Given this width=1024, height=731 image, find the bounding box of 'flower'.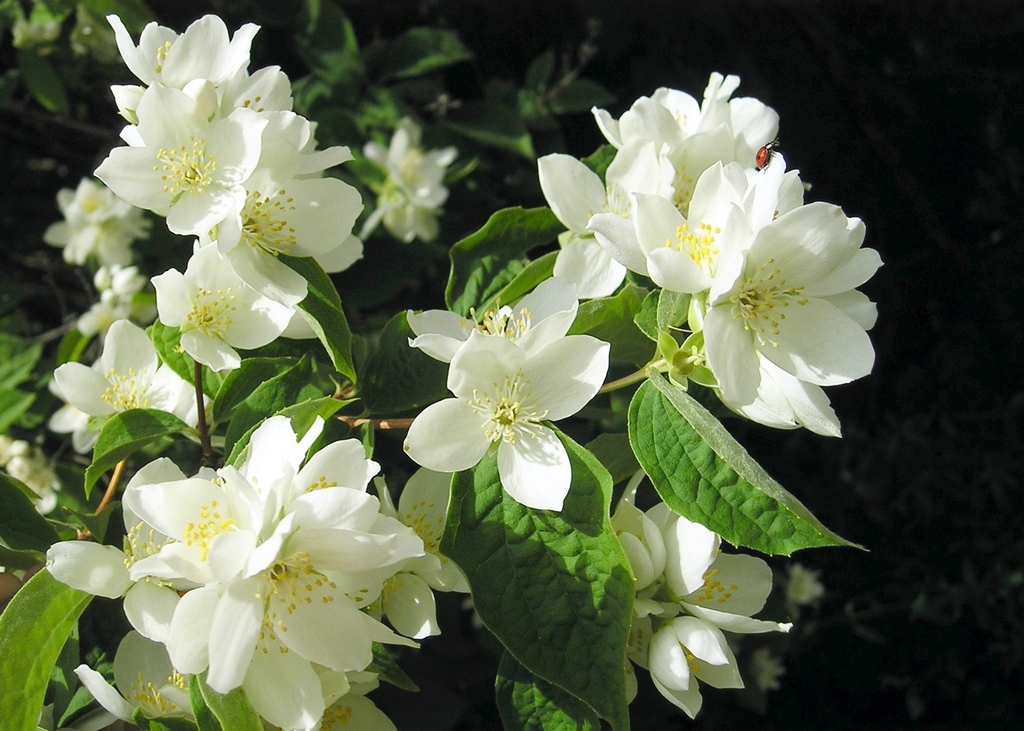
select_region(744, 647, 785, 691).
